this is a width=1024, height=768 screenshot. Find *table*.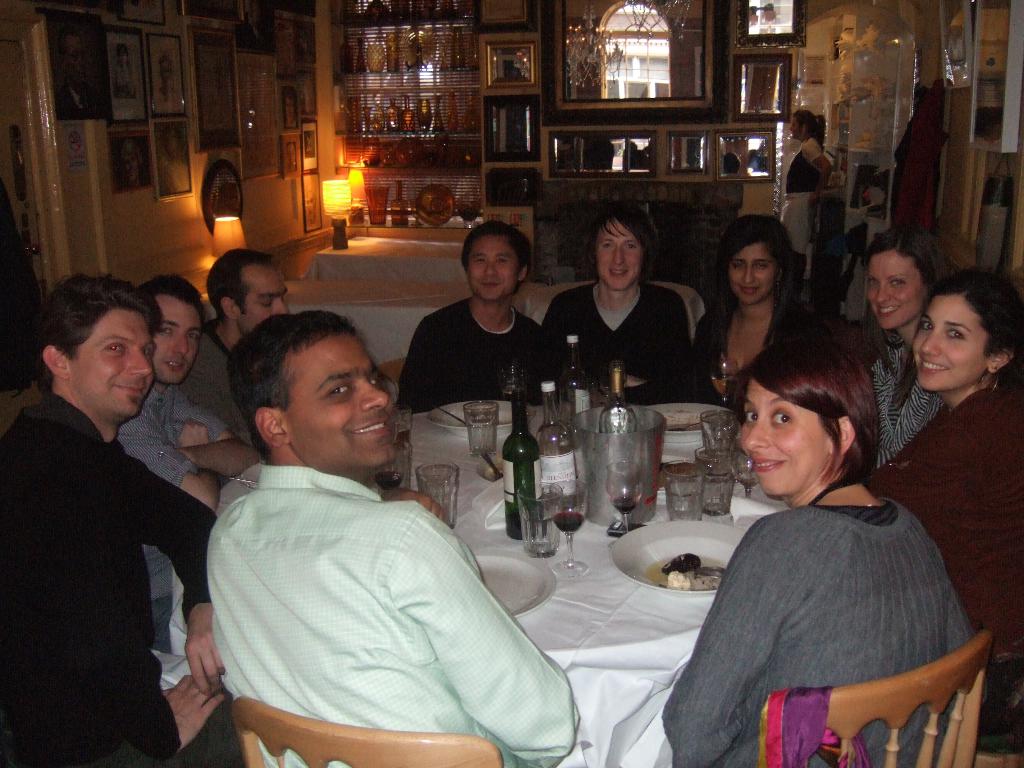
Bounding box: [383,391,807,767].
